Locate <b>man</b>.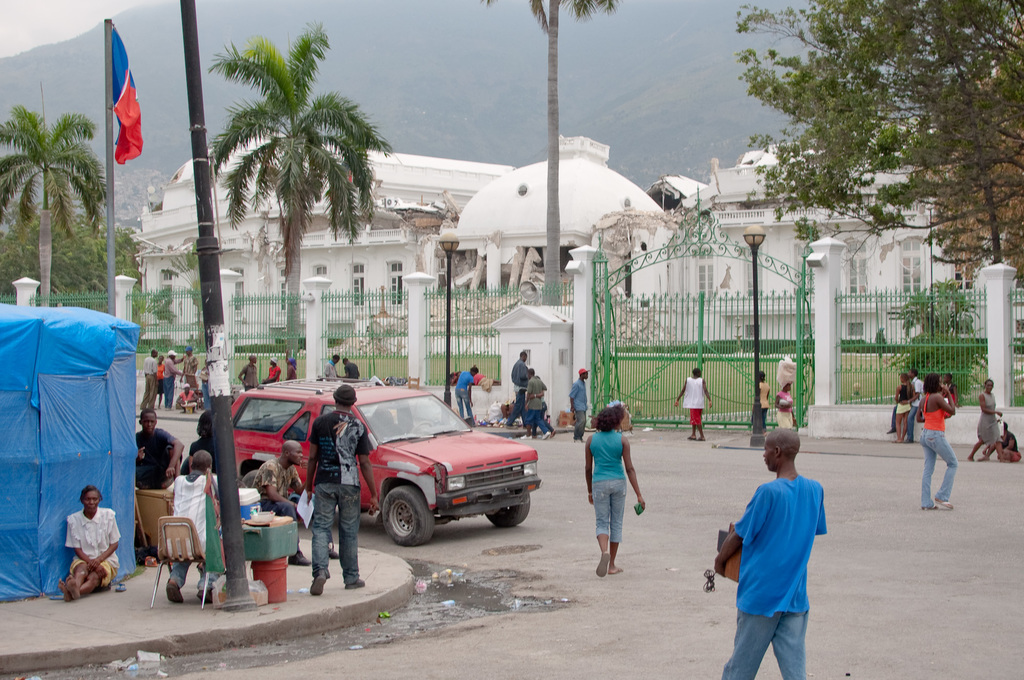
Bounding box: bbox=(236, 354, 258, 393).
